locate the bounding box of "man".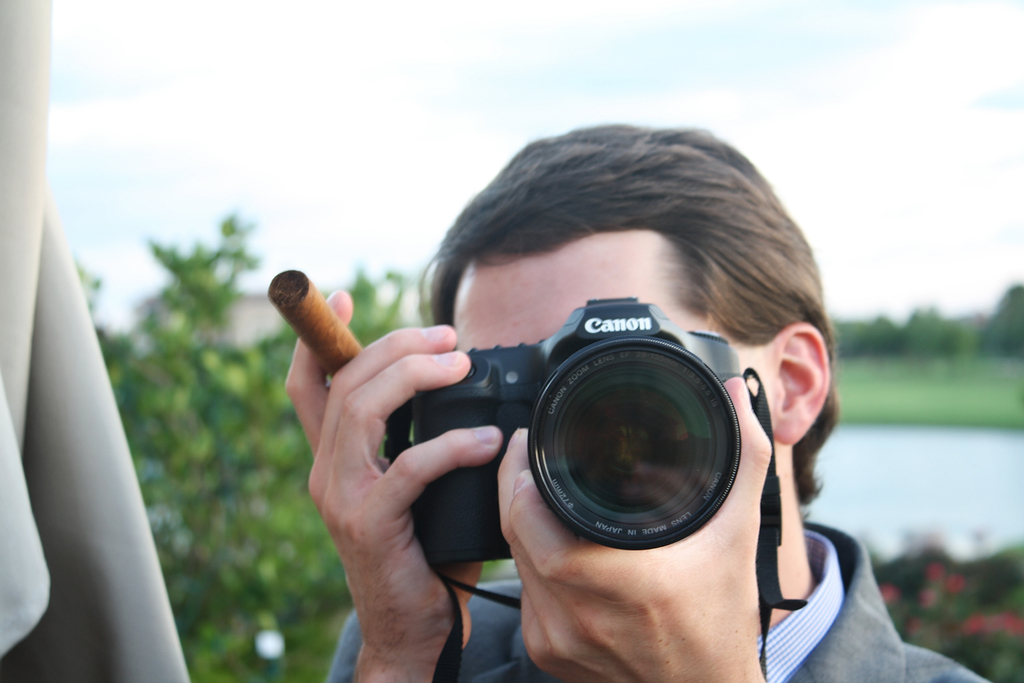
Bounding box: {"x1": 252, "y1": 163, "x2": 952, "y2": 667}.
